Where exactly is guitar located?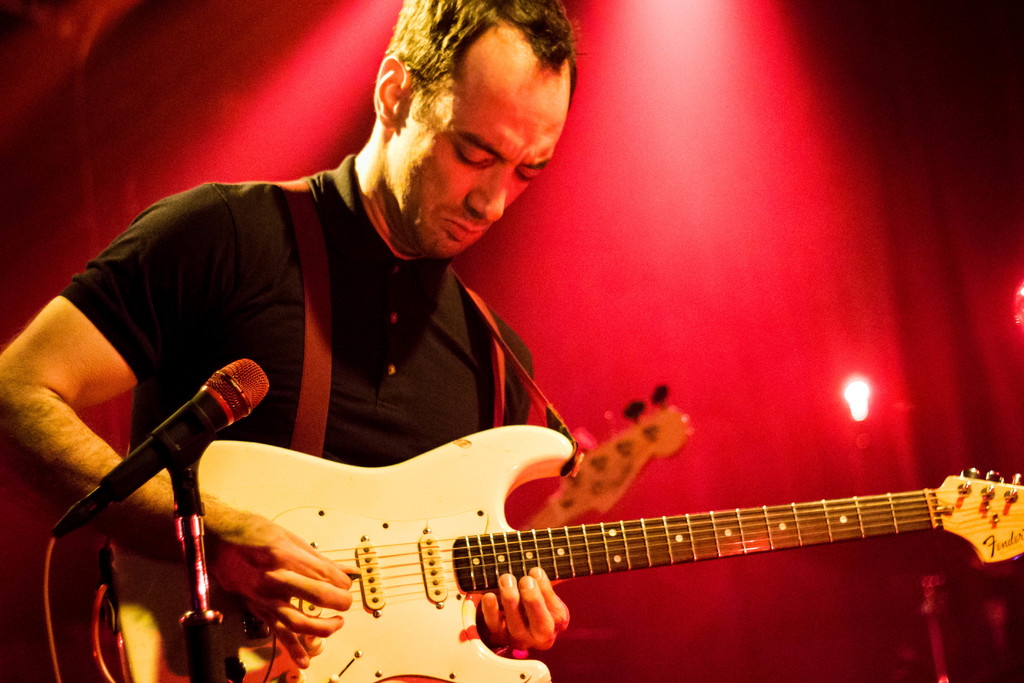
Its bounding box is BBox(43, 424, 1023, 682).
